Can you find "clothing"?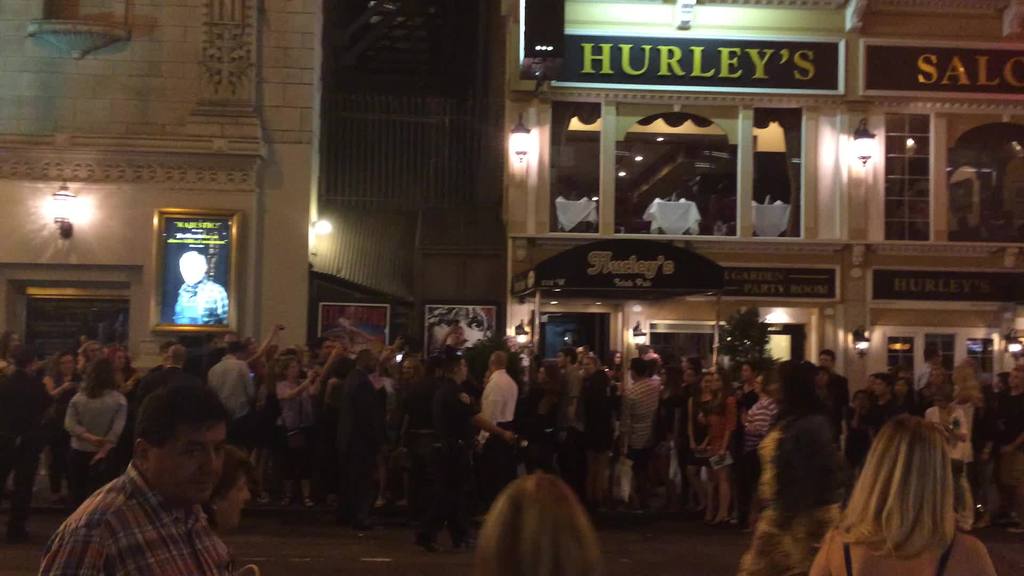
Yes, bounding box: x1=616, y1=371, x2=662, y2=467.
